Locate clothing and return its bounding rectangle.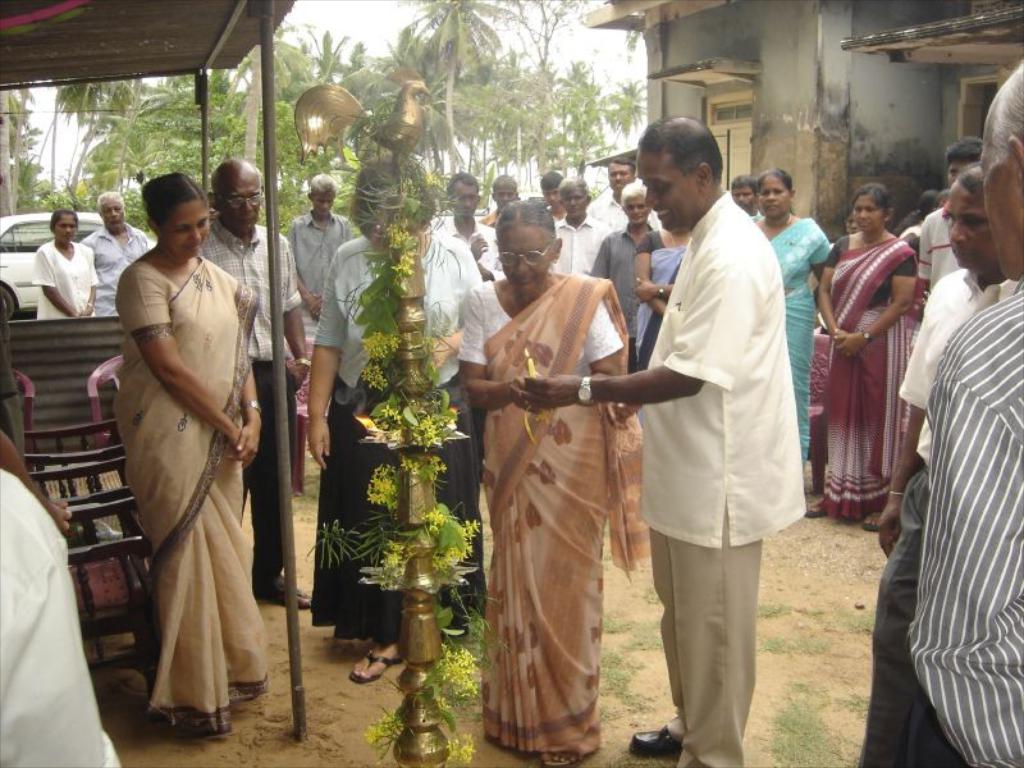
{"left": 751, "top": 211, "right": 833, "bottom": 468}.
